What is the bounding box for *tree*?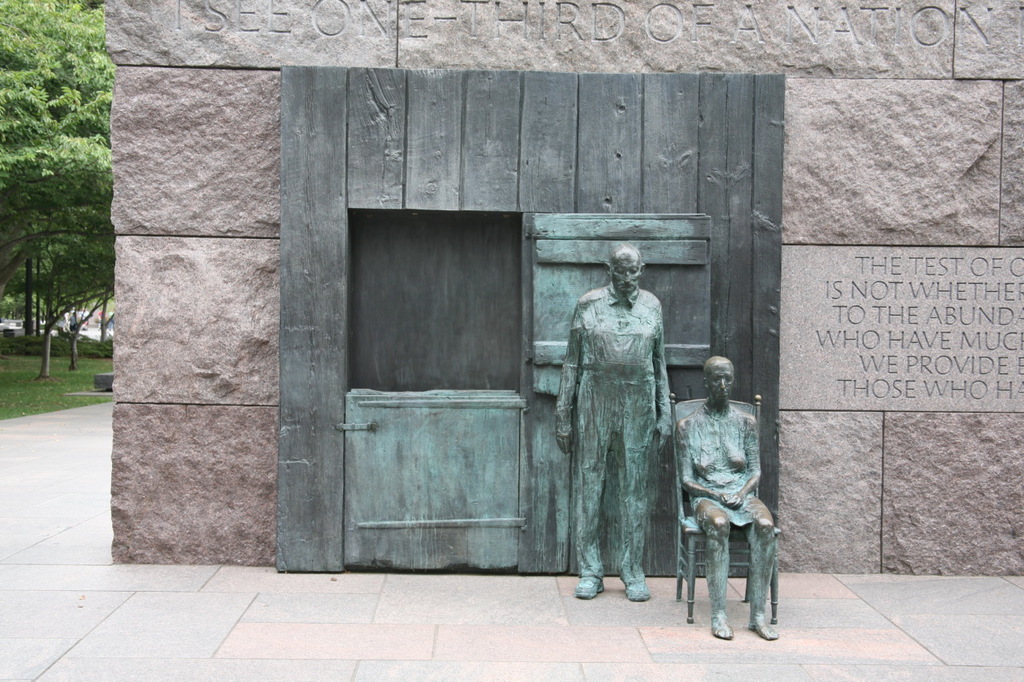
rect(10, 10, 114, 393).
